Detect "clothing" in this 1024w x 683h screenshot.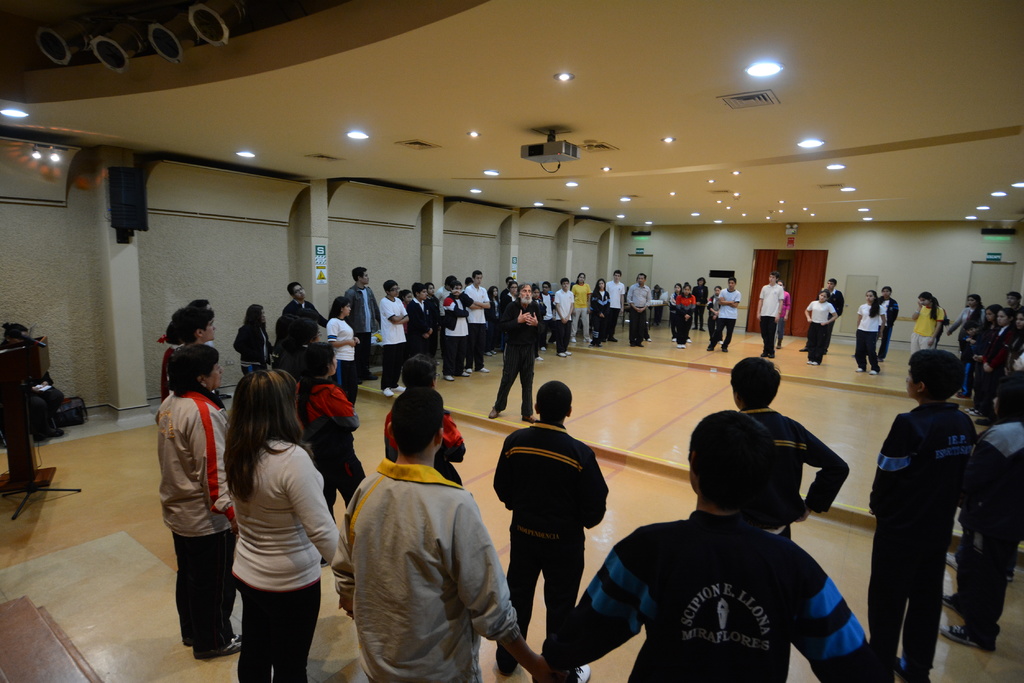
Detection: [x1=159, y1=382, x2=235, y2=660].
